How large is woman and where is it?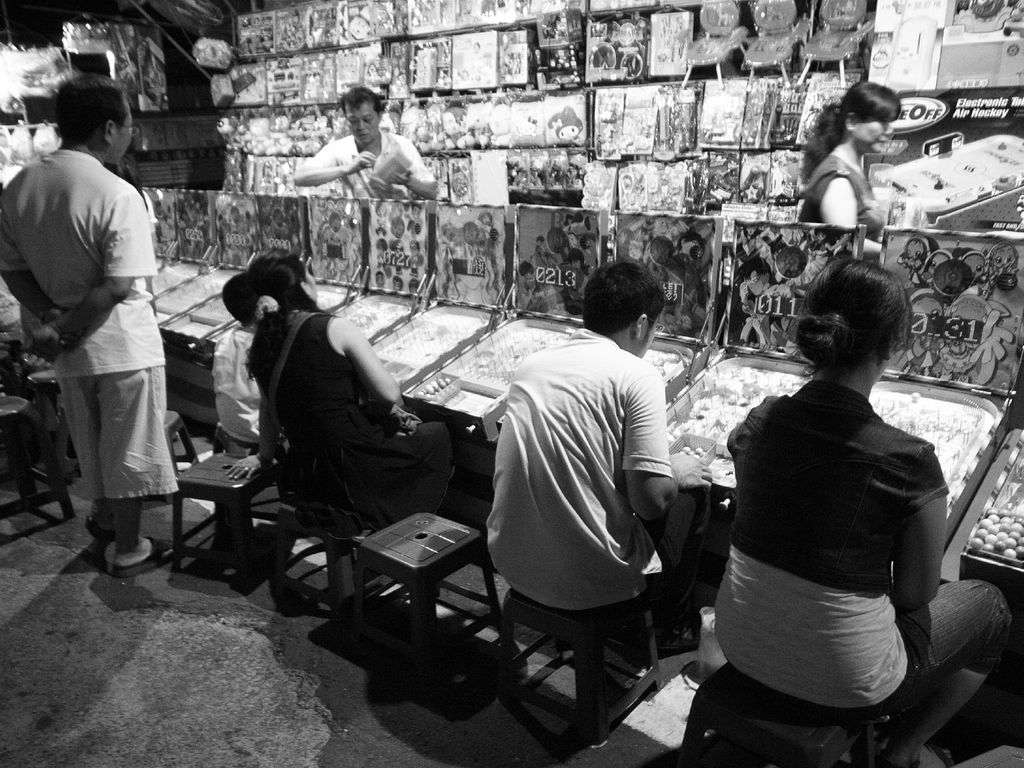
Bounding box: 794, 82, 902, 262.
